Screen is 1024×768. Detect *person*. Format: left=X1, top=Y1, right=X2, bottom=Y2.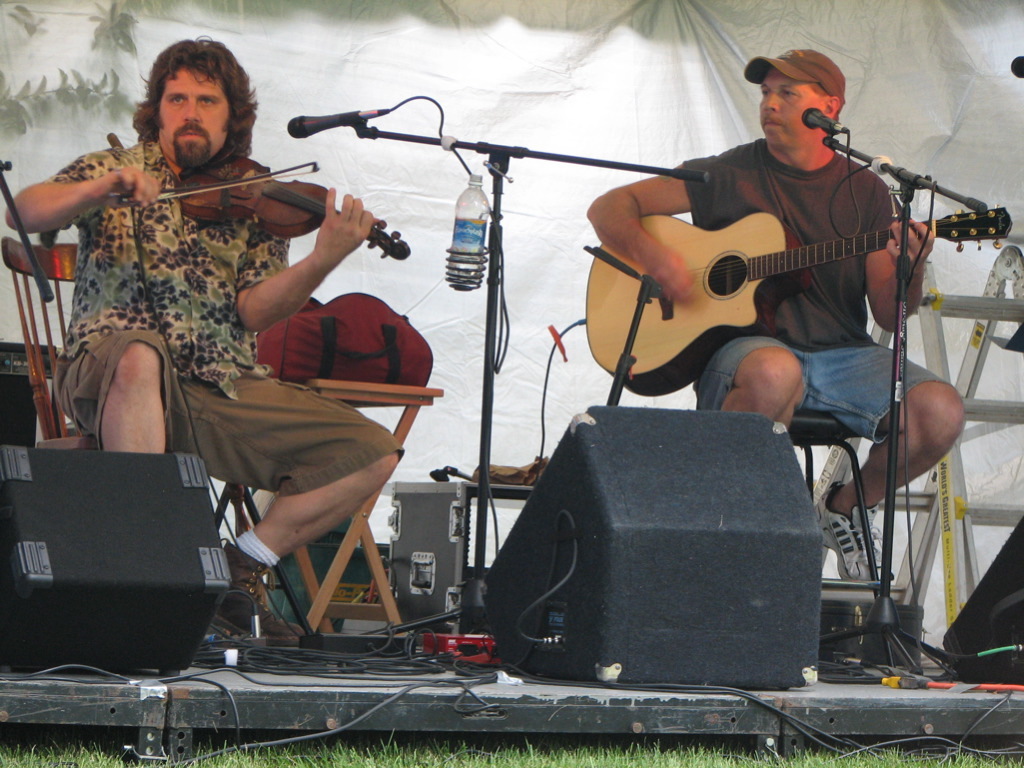
left=604, top=26, right=941, bottom=542.
